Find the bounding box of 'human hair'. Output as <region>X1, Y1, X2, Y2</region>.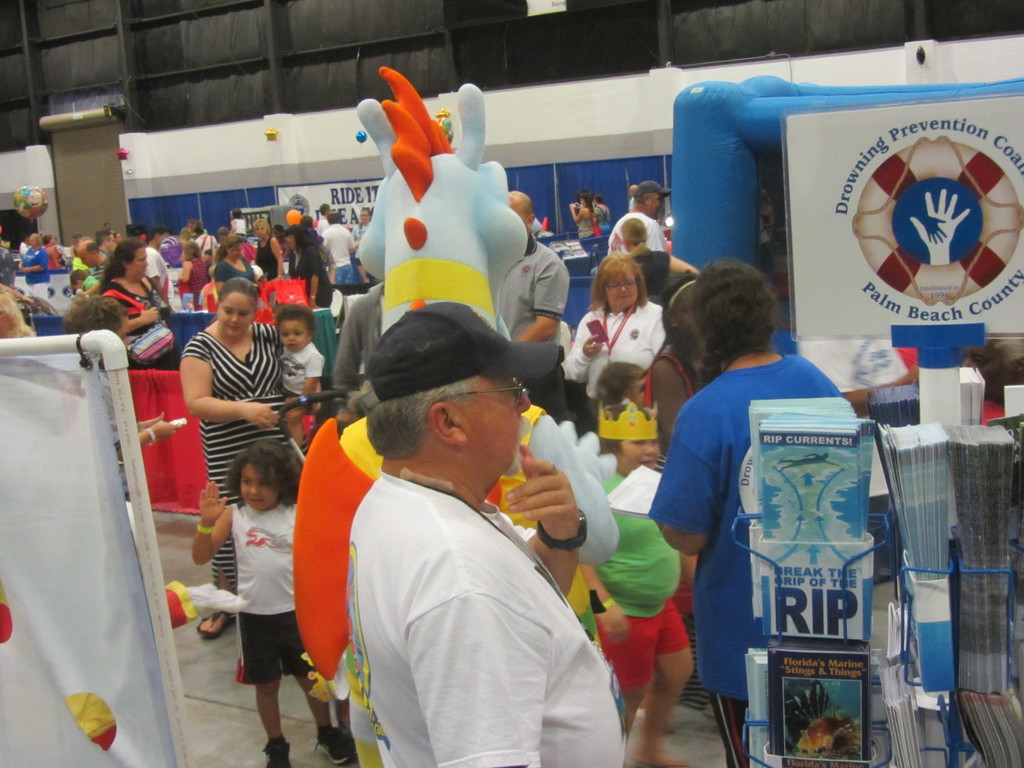
<region>211, 230, 248, 260</region>.
